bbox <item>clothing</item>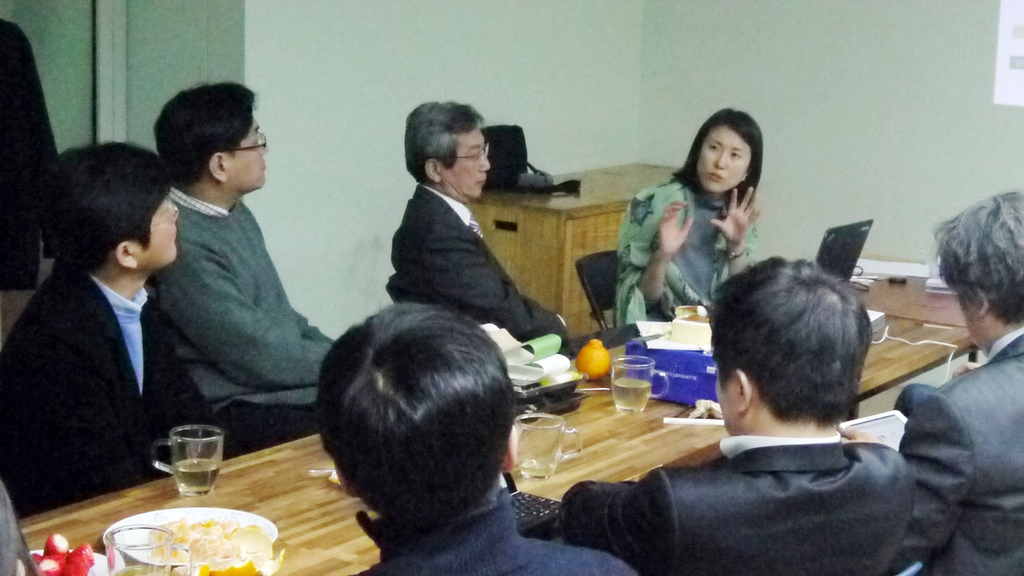
0:18:62:295
